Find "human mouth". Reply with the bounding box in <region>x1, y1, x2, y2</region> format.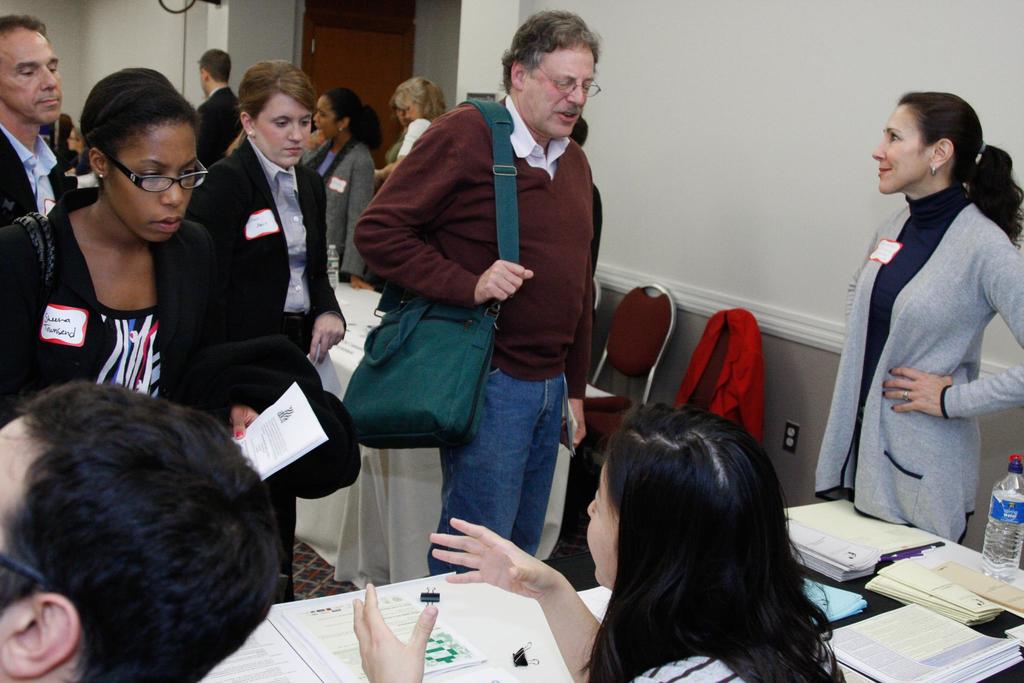
<region>285, 145, 305, 156</region>.
